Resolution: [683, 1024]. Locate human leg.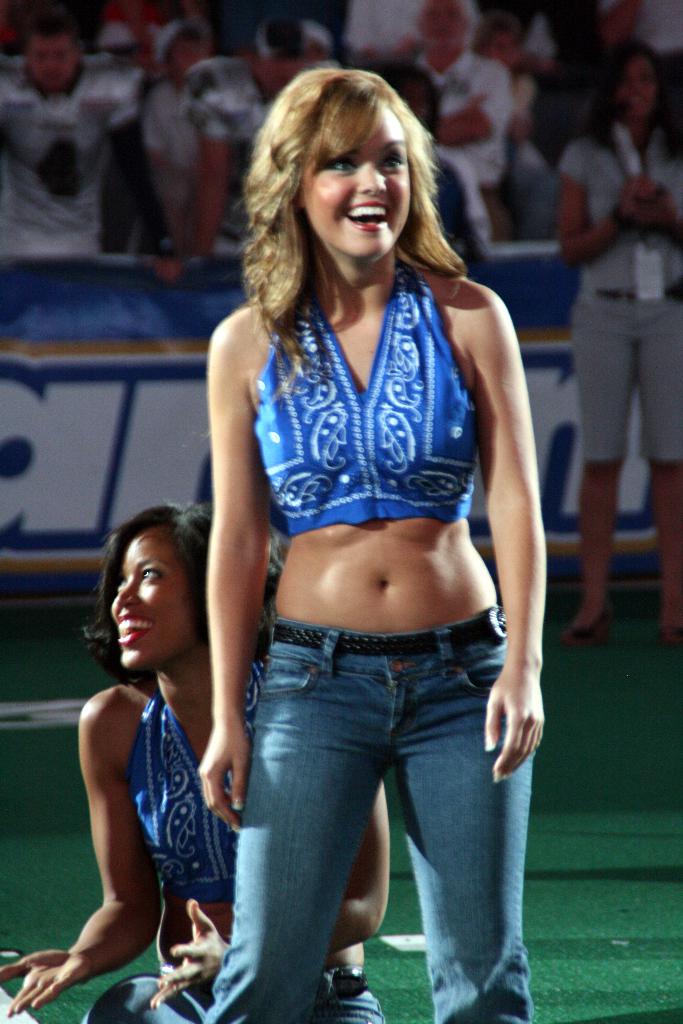
detection(554, 291, 637, 646).
